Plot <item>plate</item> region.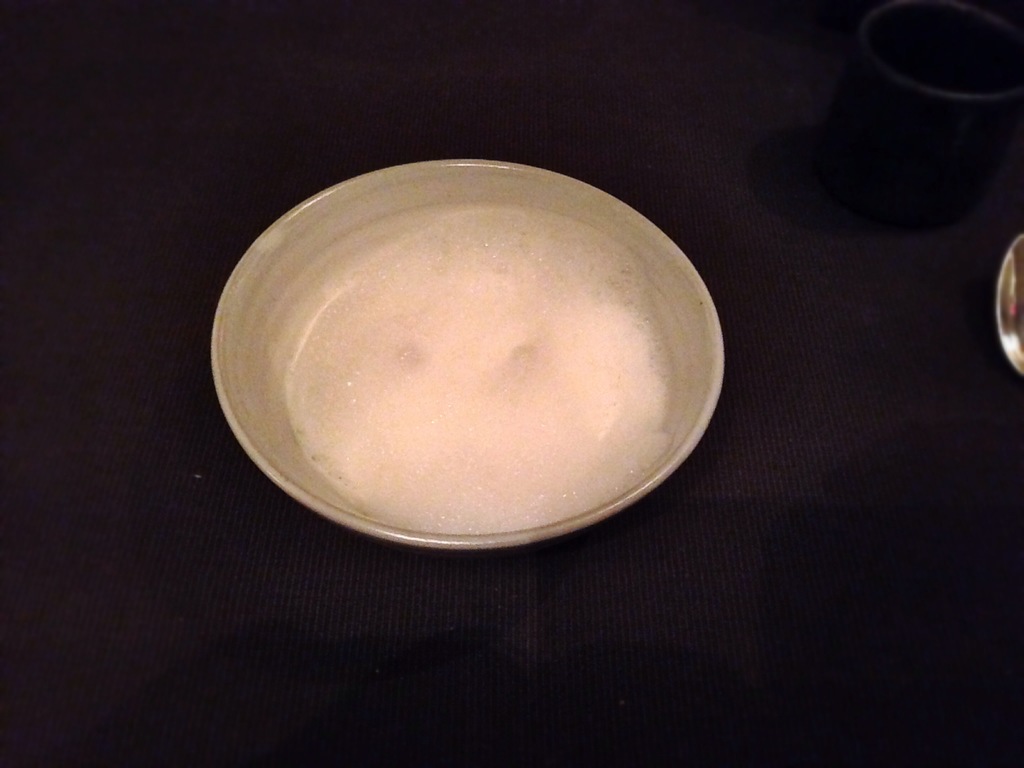
Plotted at Rect(211, 161, 727, 549).
